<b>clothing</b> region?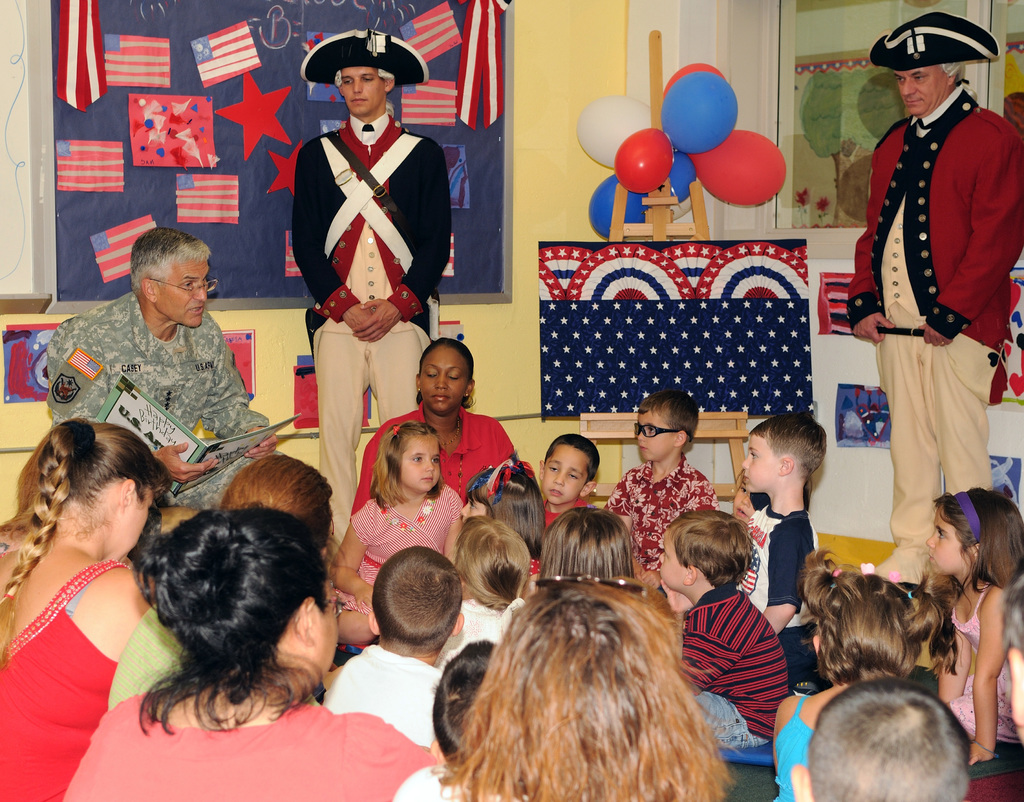
[529,495,596,587]
